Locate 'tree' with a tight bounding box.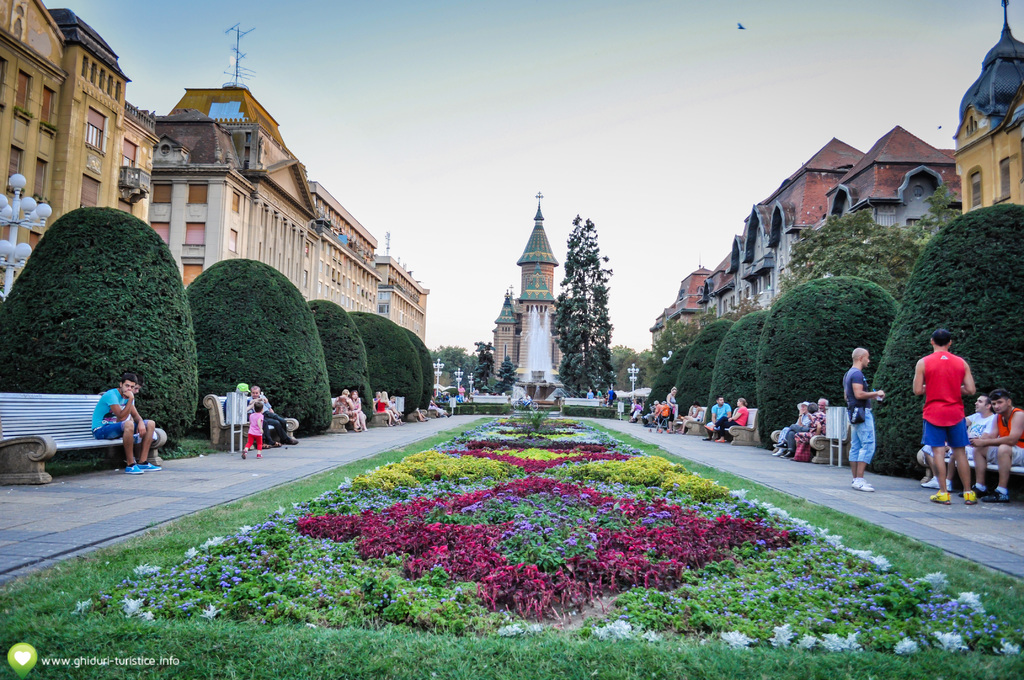
[307,298,372,418].
